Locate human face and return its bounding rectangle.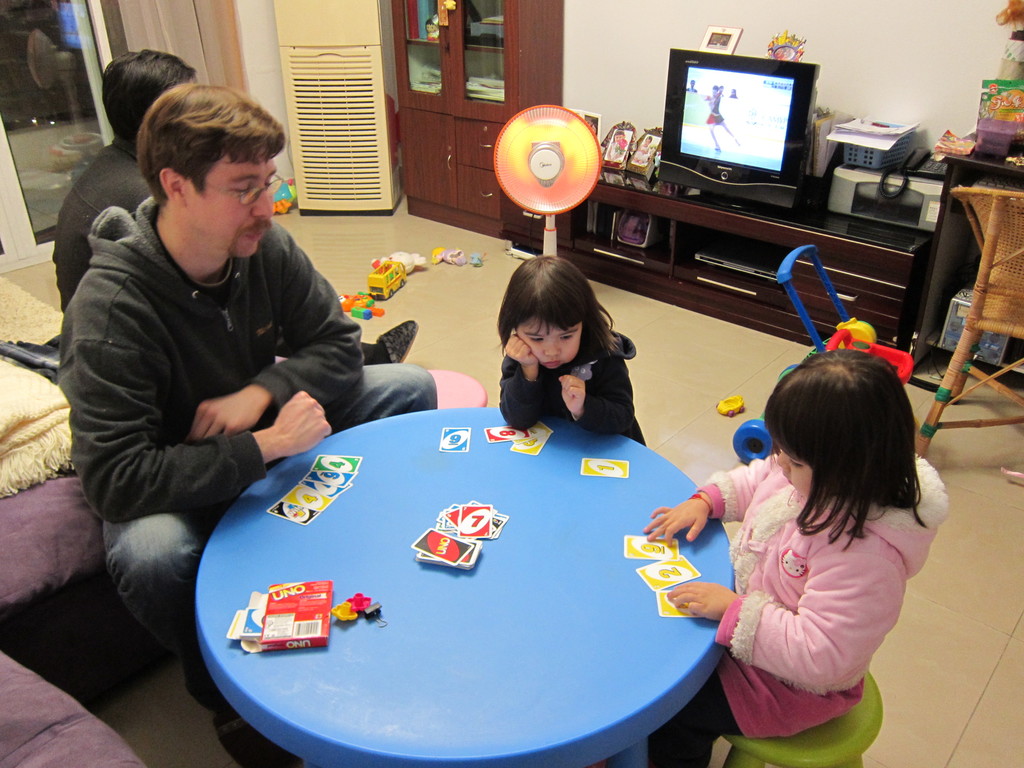
left=184, top=144, right=275, bottom=258.
